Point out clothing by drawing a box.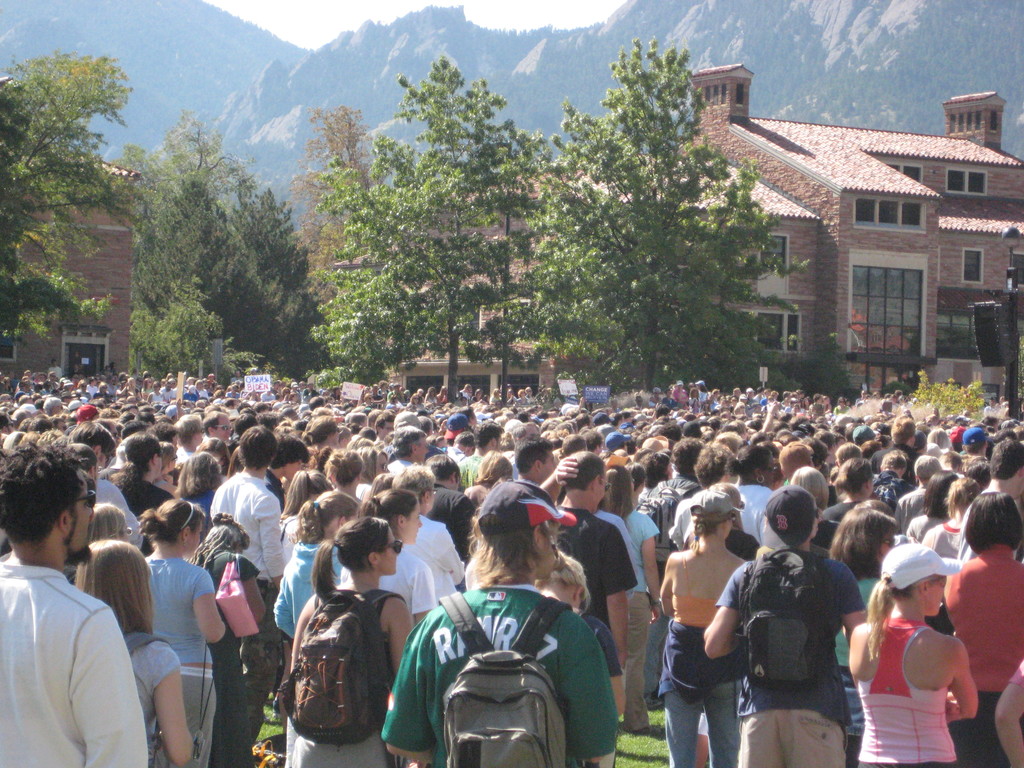
bbox=[673, 388, 700, 408].
